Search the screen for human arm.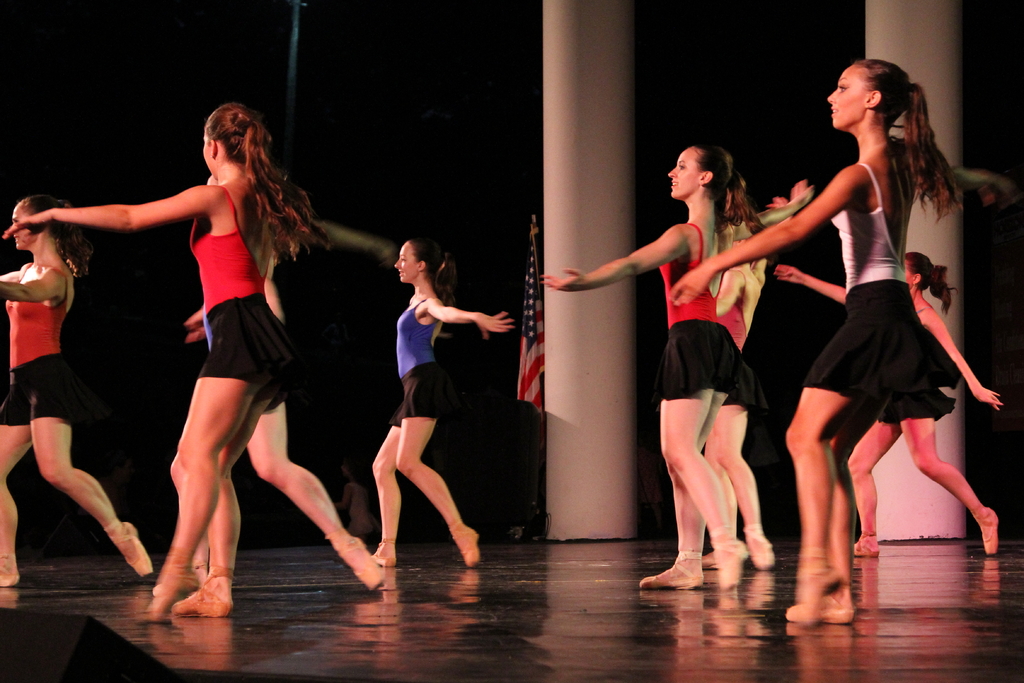
Found at [6, 188, 215, 236].
